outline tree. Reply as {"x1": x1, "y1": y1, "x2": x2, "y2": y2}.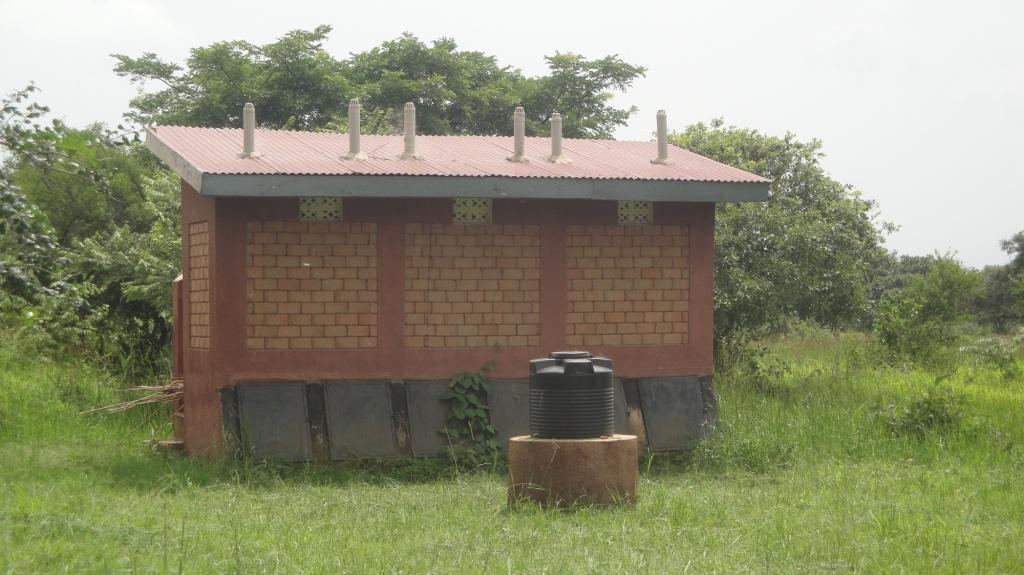
{"x1": 654, "y1": 116, "x2": 897, "y2": 342}.
